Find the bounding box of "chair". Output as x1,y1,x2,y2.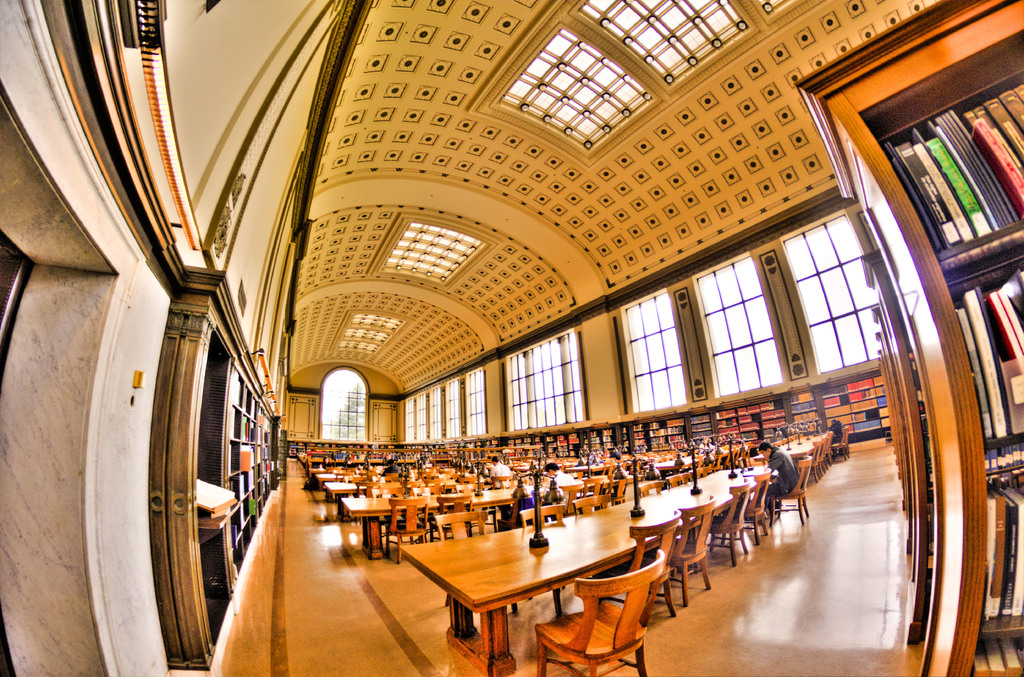
689,479,748,564.
